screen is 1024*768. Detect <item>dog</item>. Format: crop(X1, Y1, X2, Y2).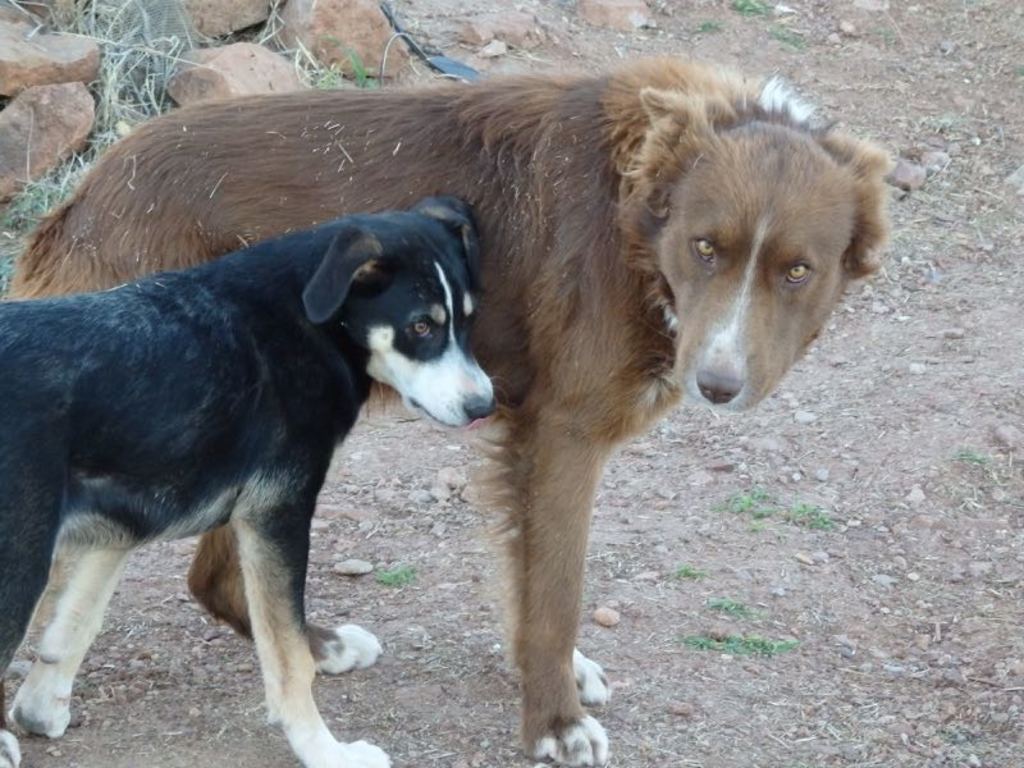
crop(0, 195, 498, 767).
